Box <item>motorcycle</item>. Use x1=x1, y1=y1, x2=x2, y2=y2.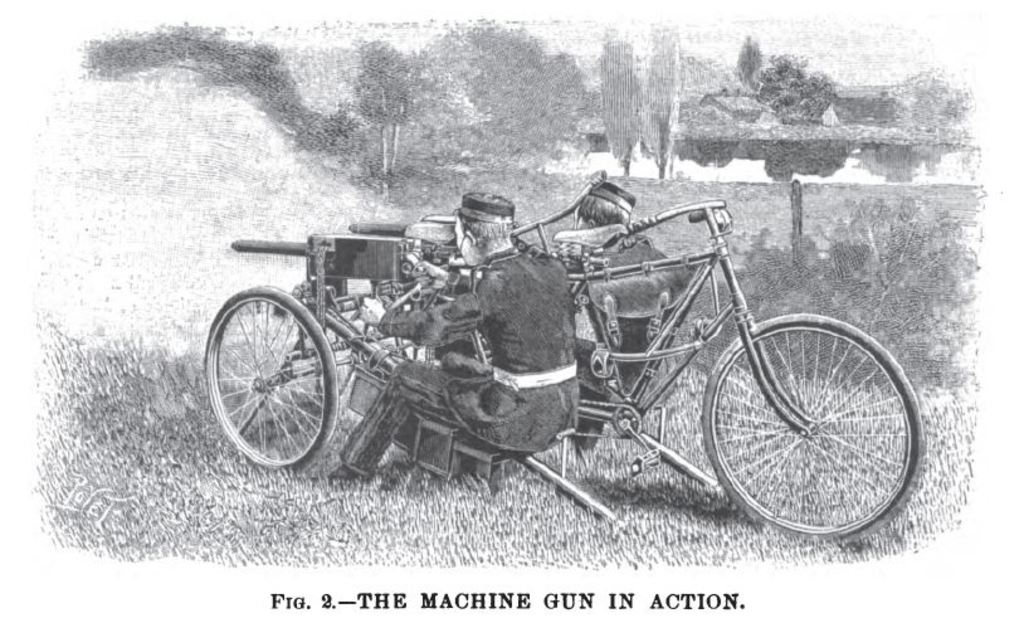
x1=229, y1=201, x2=878, y2=535.
